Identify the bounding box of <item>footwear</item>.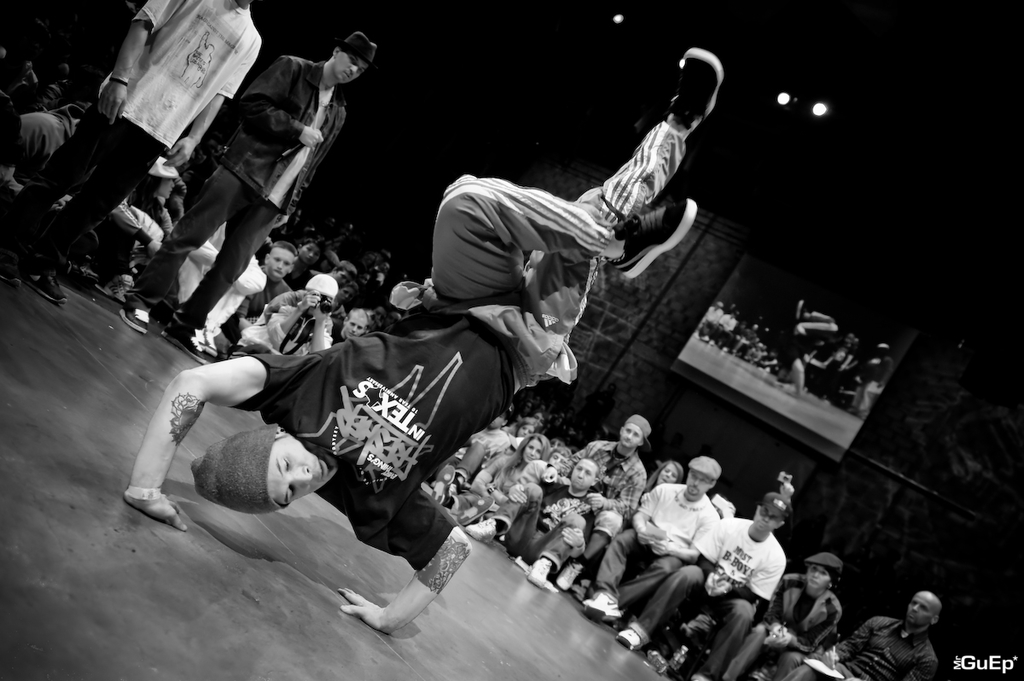
BBox(119, 304, 151, 335).
